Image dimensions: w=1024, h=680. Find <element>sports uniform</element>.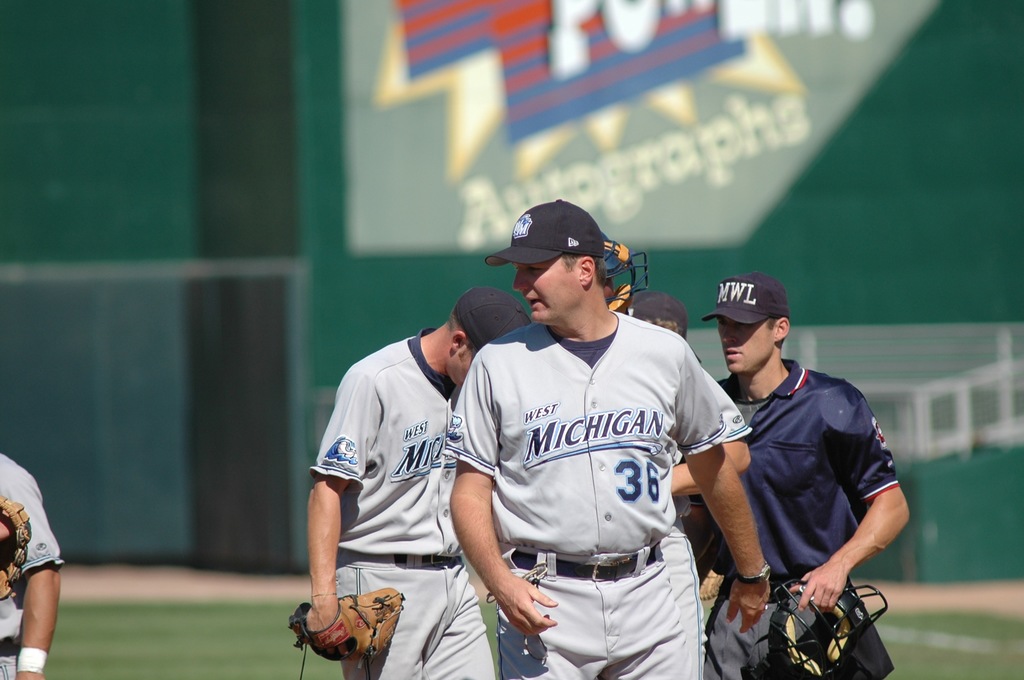
(439, 207, 750, 679).
